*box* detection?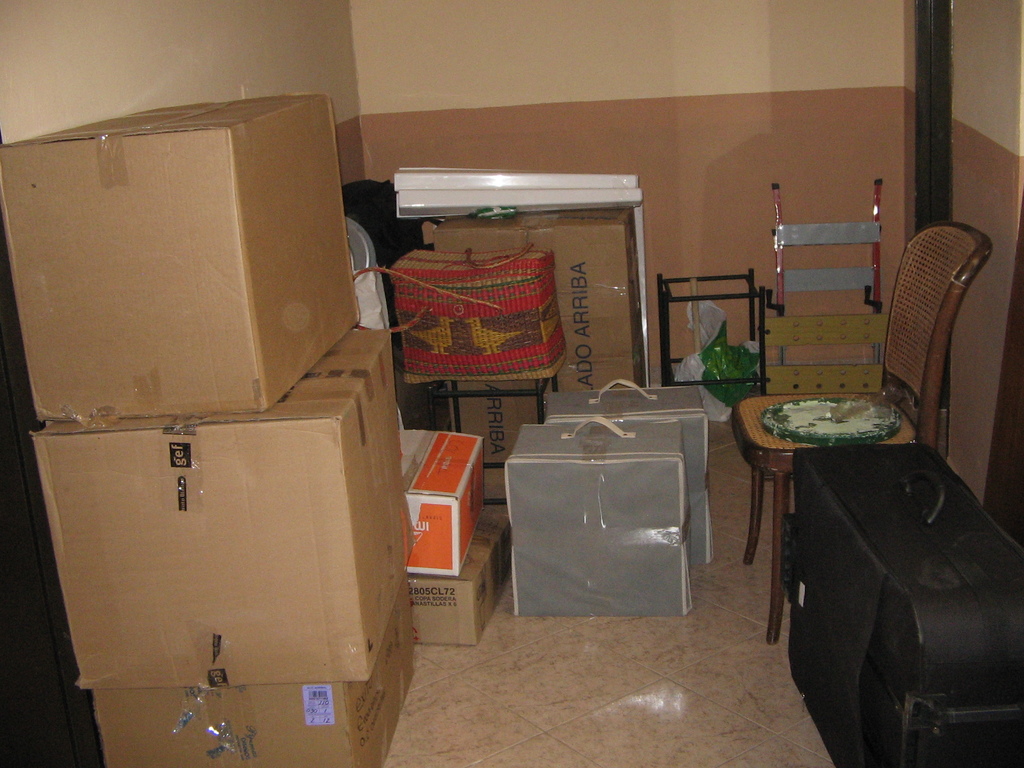
bbox=[422, 204, 668, 515]
